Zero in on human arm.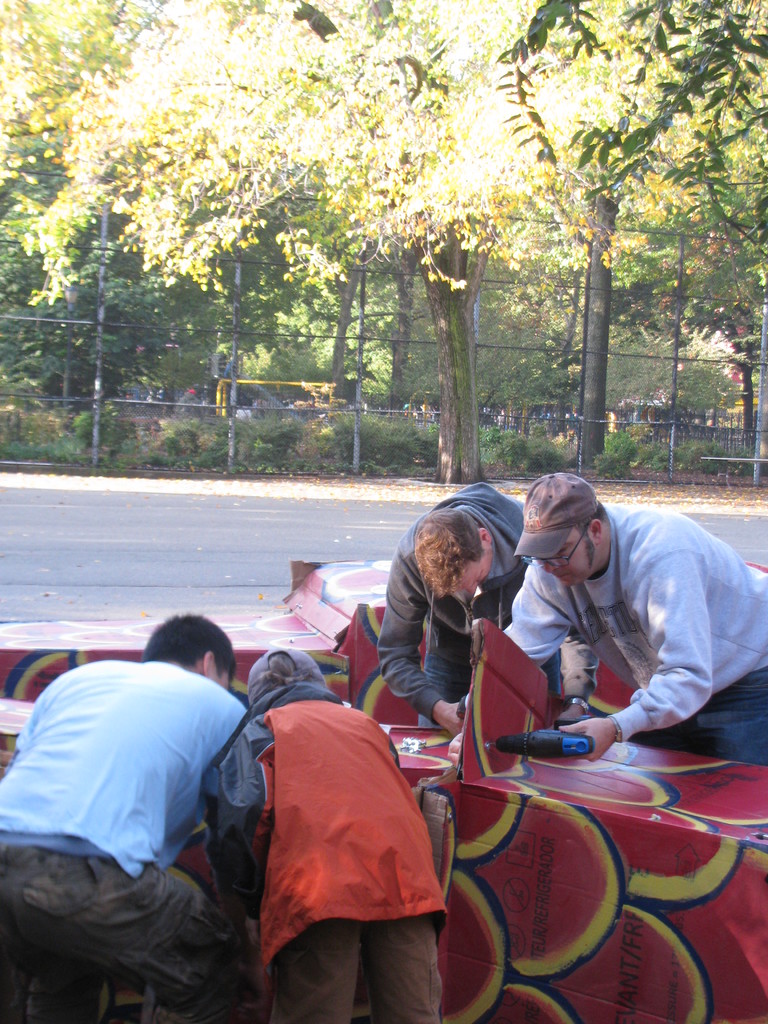
Zeroed in: detection(230, 743, 268, 892).
